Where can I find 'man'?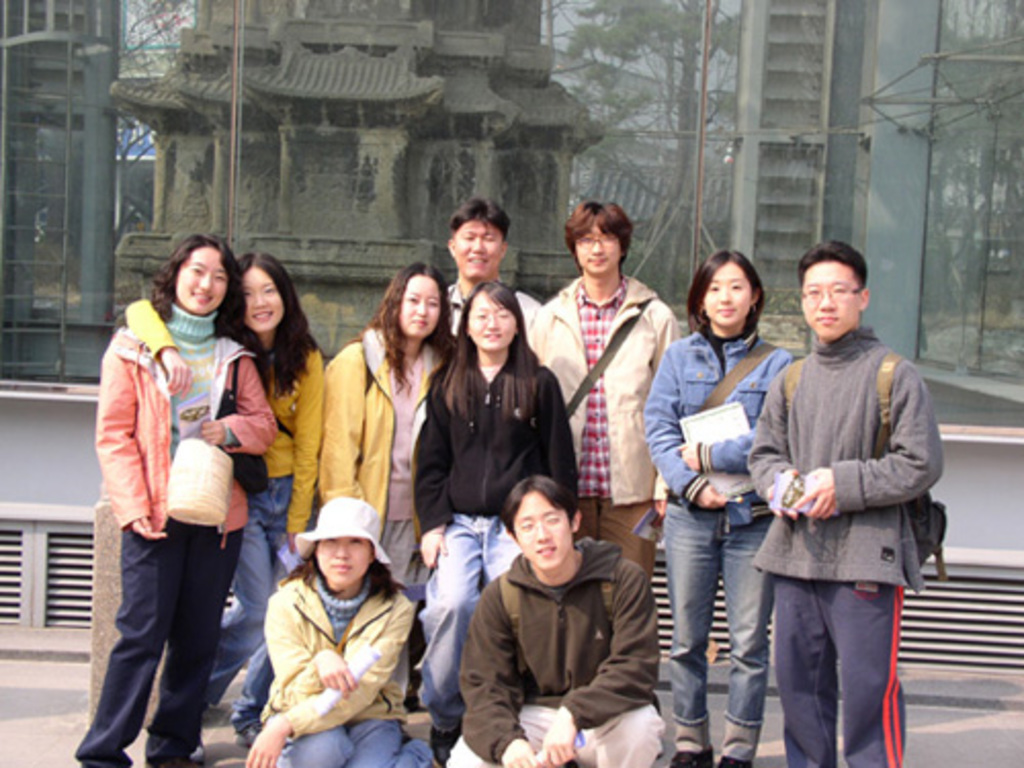
You can find it at bbox=[444, 465, 672, 766].
